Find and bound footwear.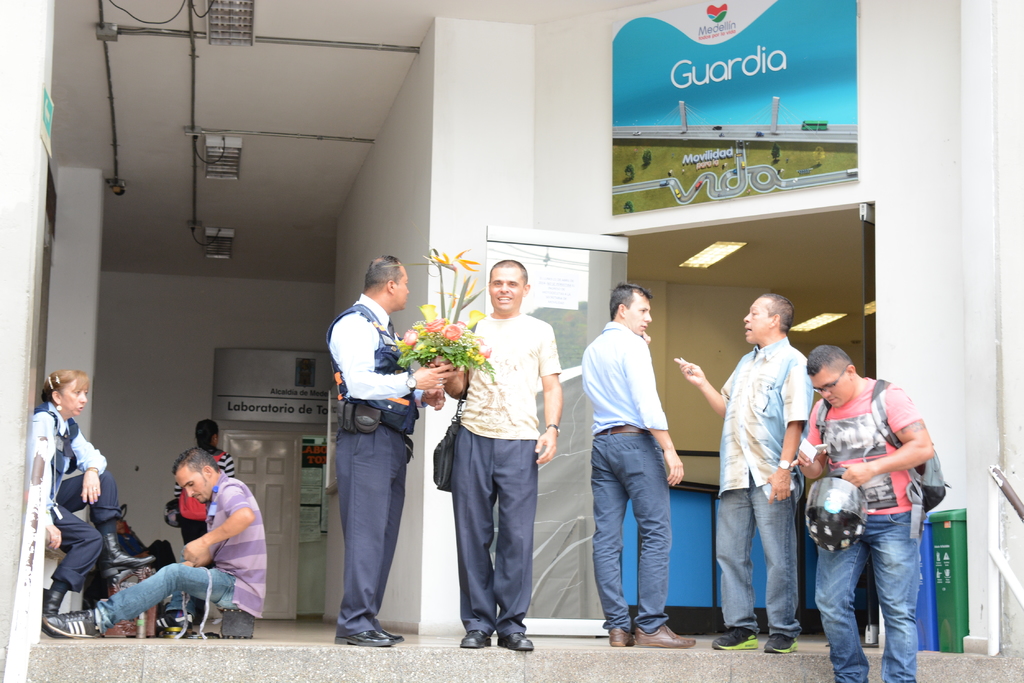
Bound: {"x1": 712, "y1": 629, "x2": 757, "y2": 650}.
